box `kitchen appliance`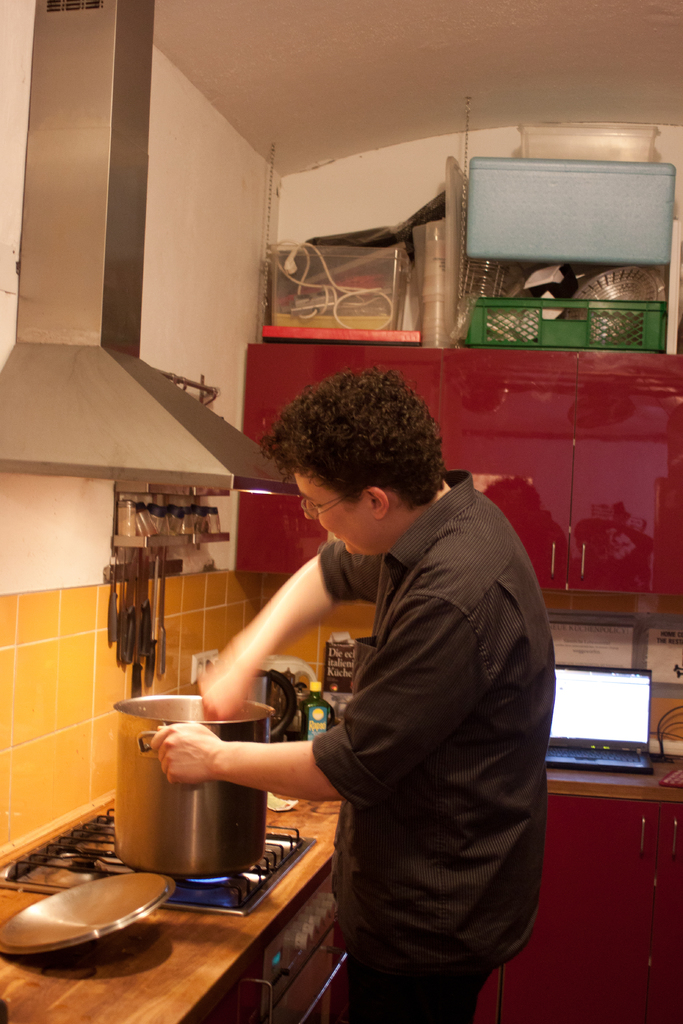
rect(5, 874, 177, 952)
